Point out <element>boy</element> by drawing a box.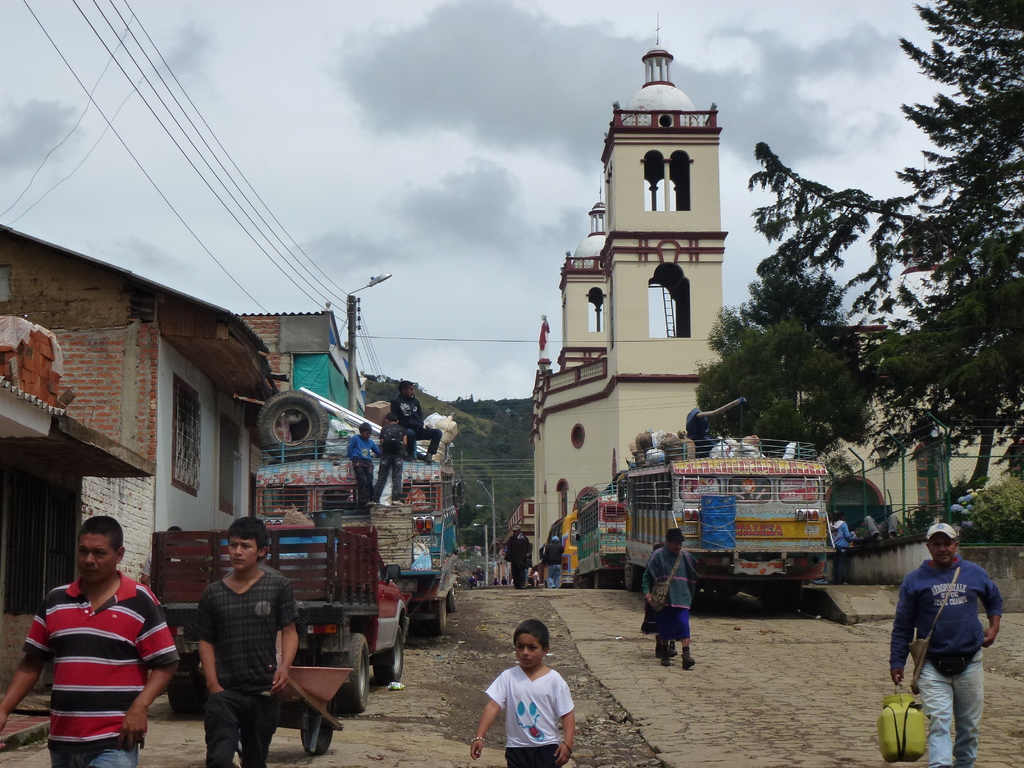
select_region(389, 381, 441, 462).
